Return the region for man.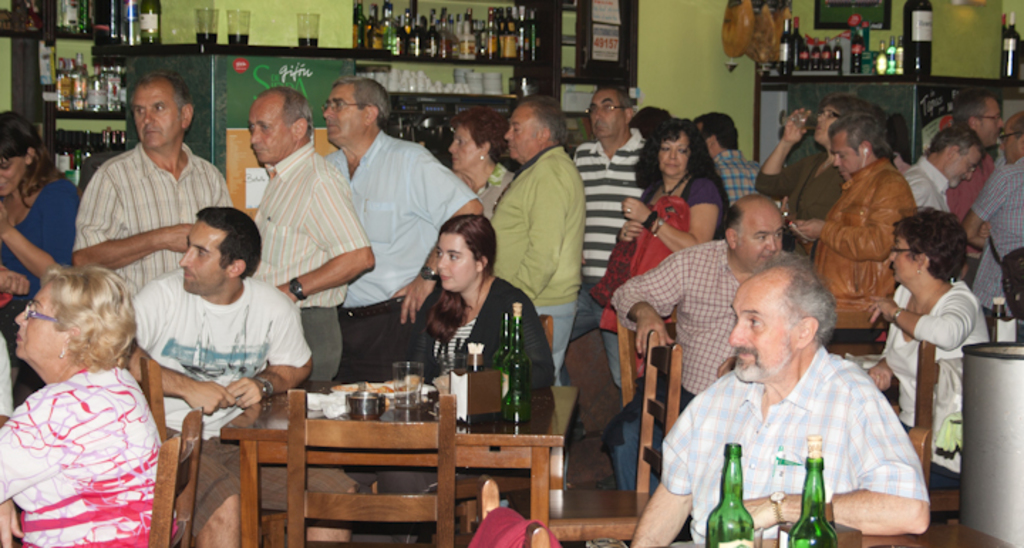
l=957, t=111, r=1023, b=312.
